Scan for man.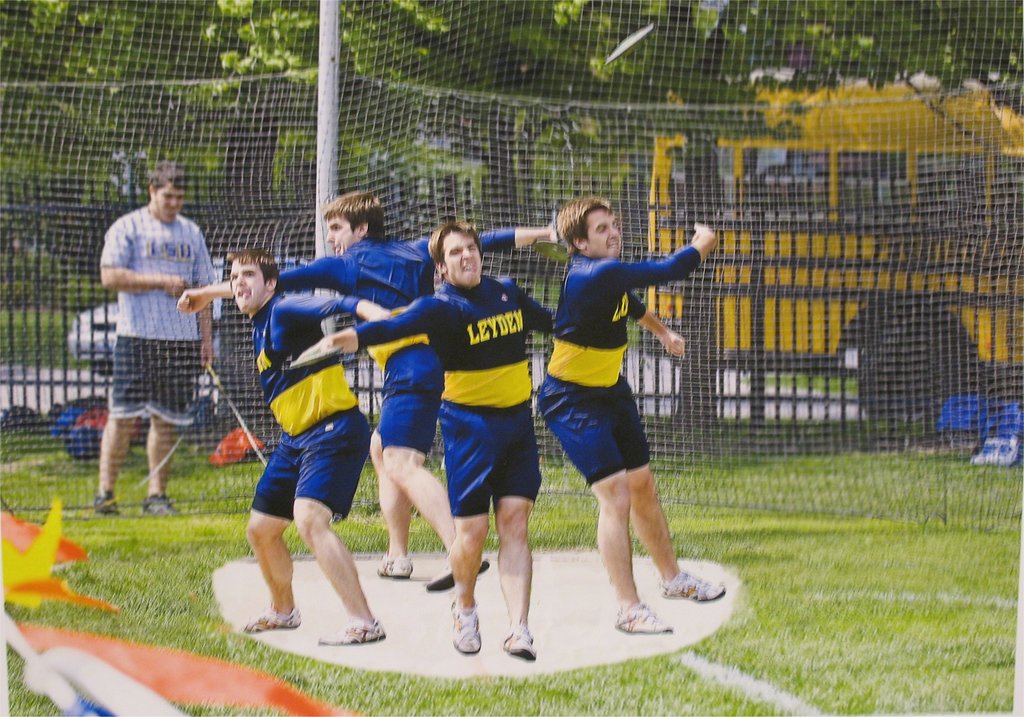
Scan result: select_region(289, 222, 558, 664).
